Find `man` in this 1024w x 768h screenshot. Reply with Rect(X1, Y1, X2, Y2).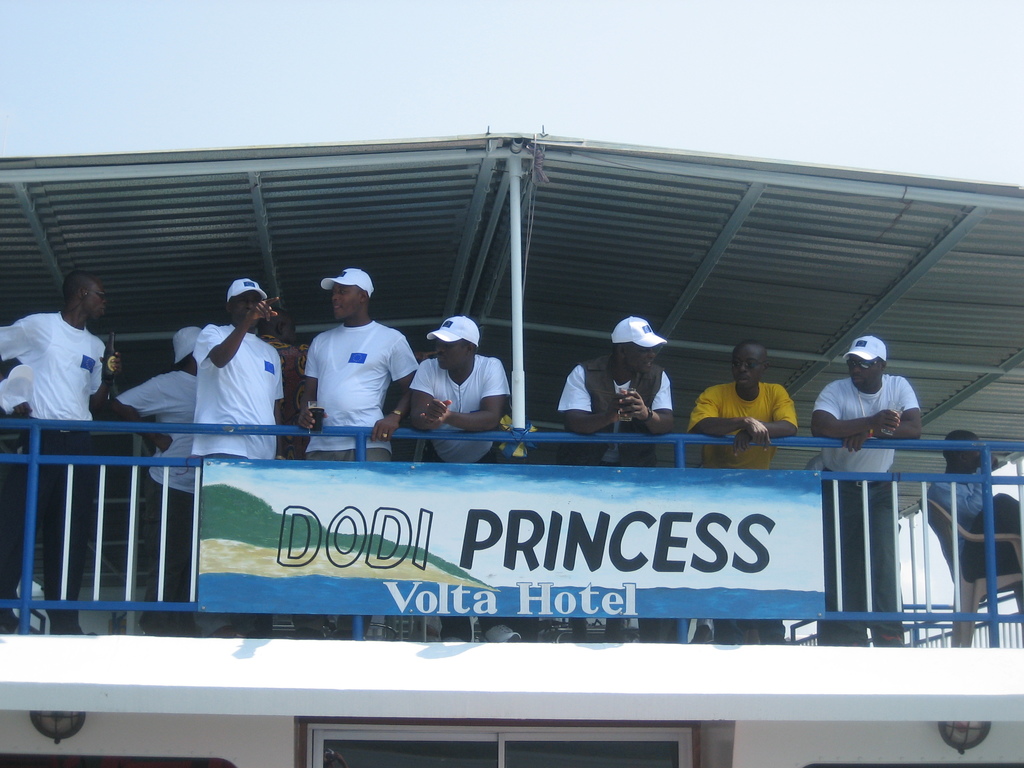
Rect(298, 265, 417, 444).
